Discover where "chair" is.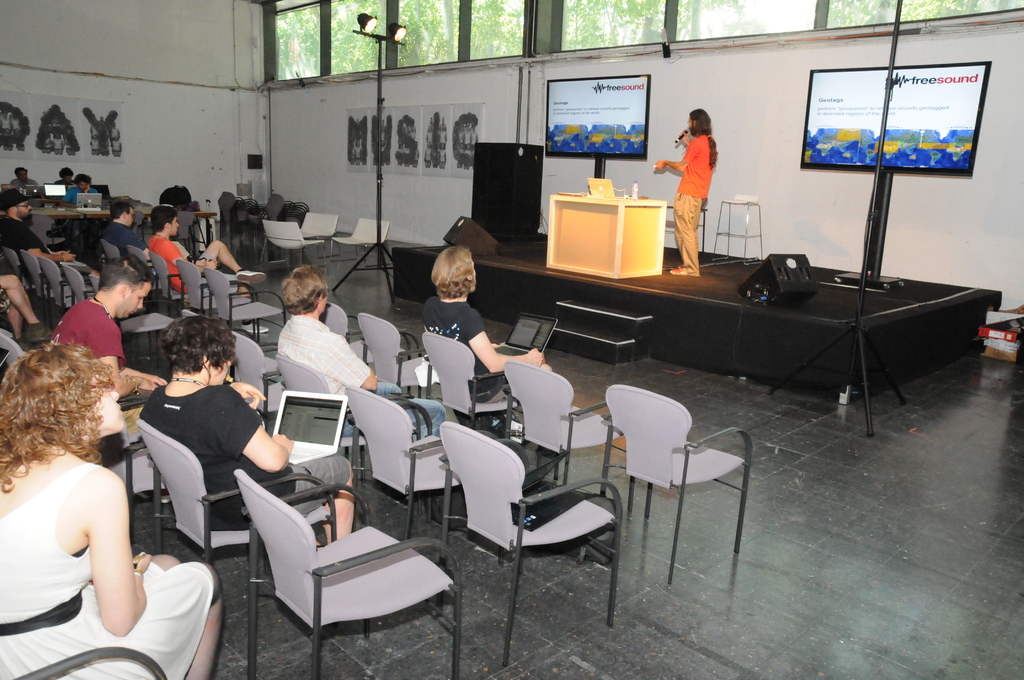
Discovered at x1=433 y1=419 x2=622 y2=674.
